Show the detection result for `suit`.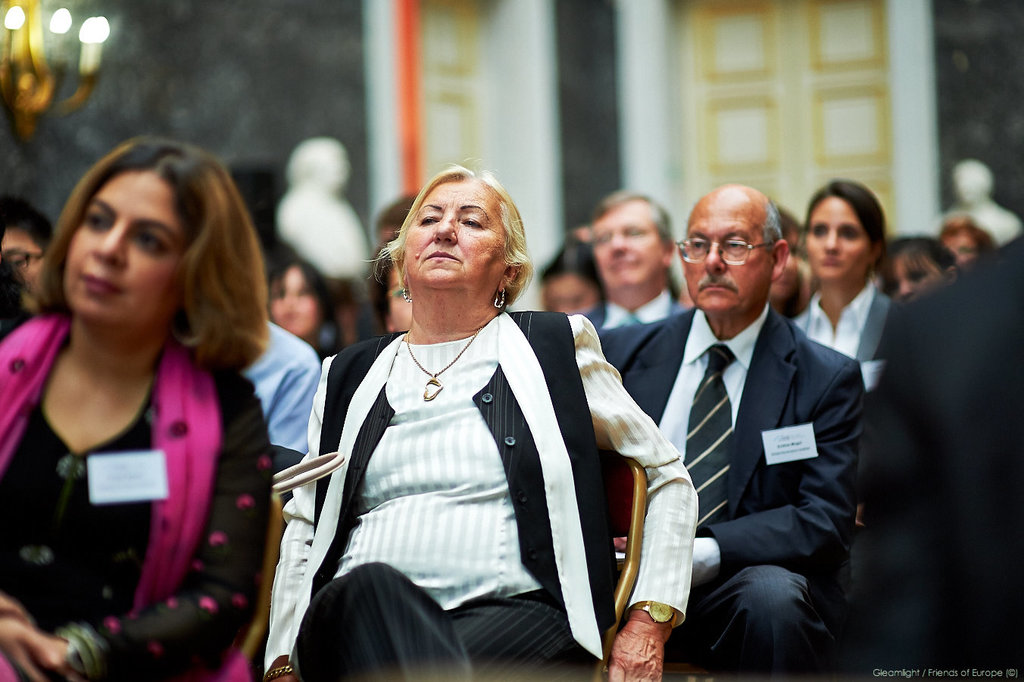
[x1=795, y1=291, x2=901, y2=395].
